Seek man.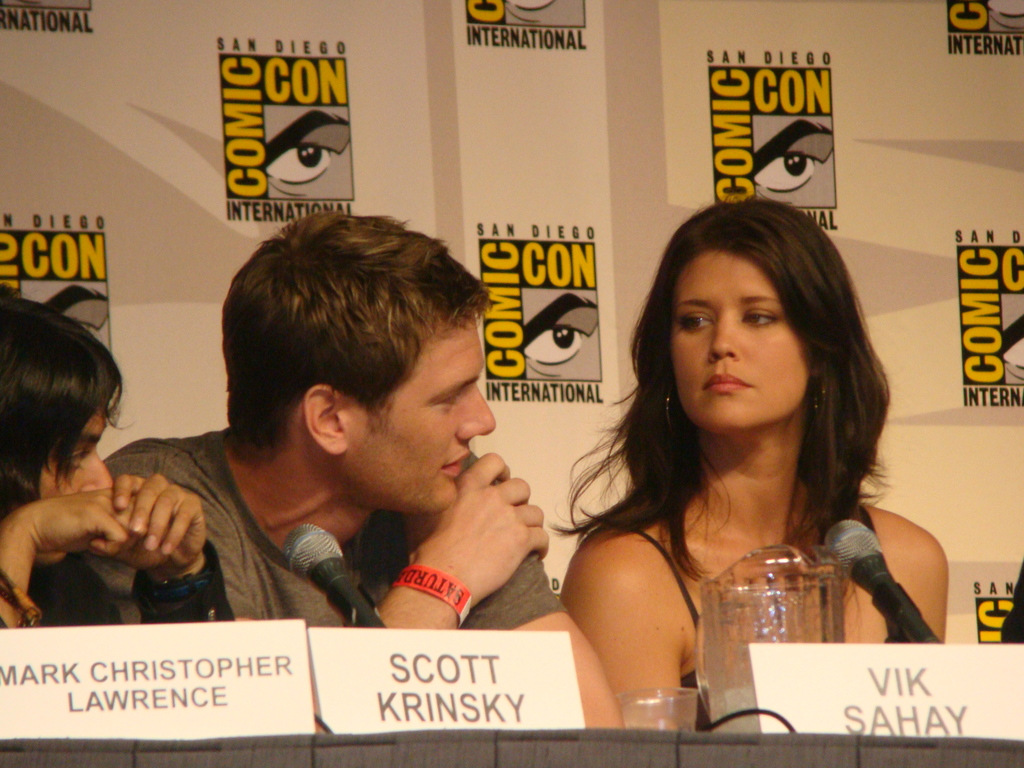
(x1=99, y1=216, x2=644, y2=708).
